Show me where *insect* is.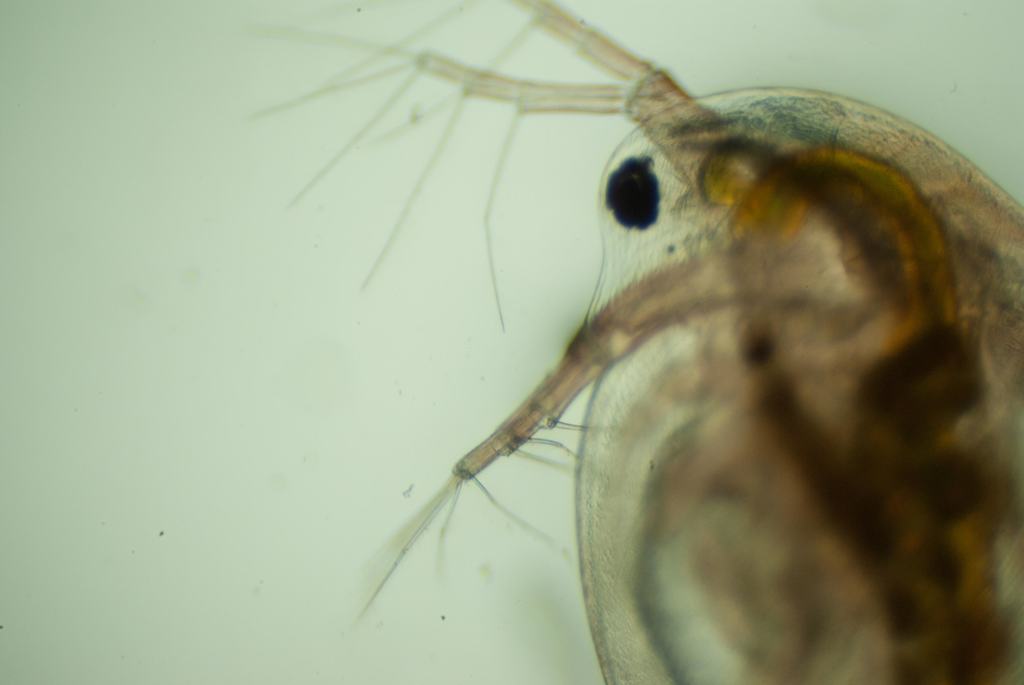
*insect* is at [left=248, top=0, right=1023, bottom=684].
